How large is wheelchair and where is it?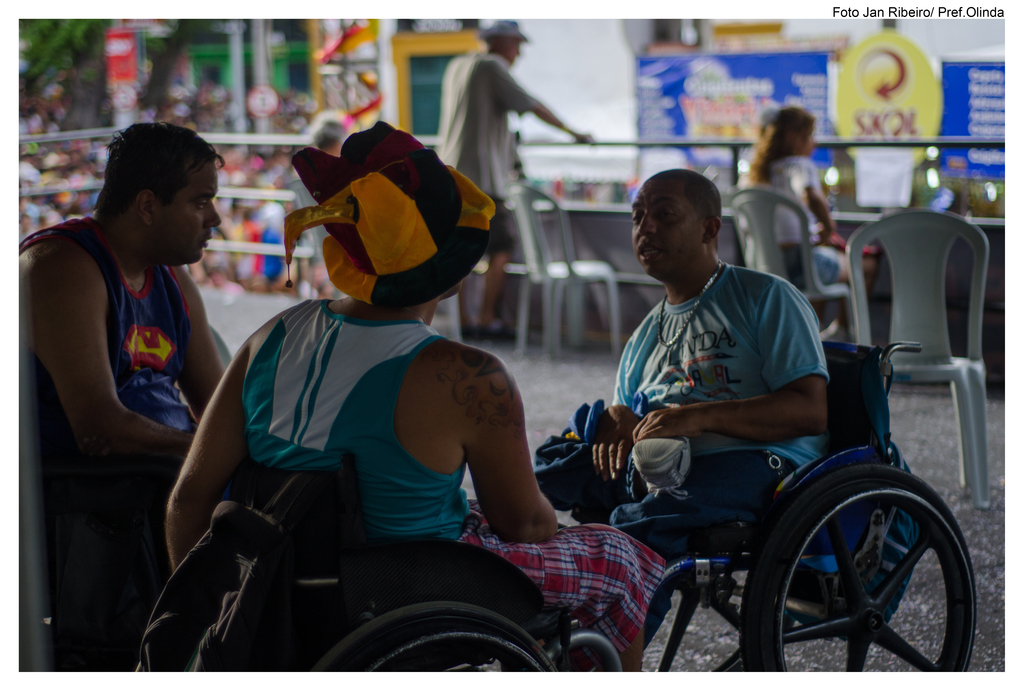
Bounding box: detection(140, 448, 625, 687).
